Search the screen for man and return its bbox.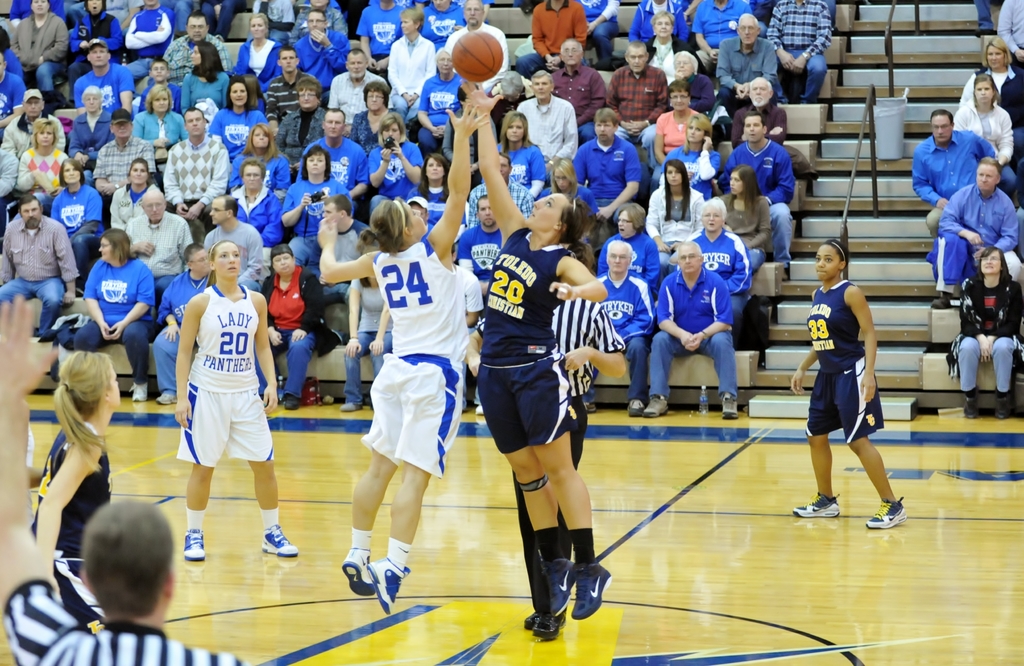
Found: crop(265, 45, 309, 126).
